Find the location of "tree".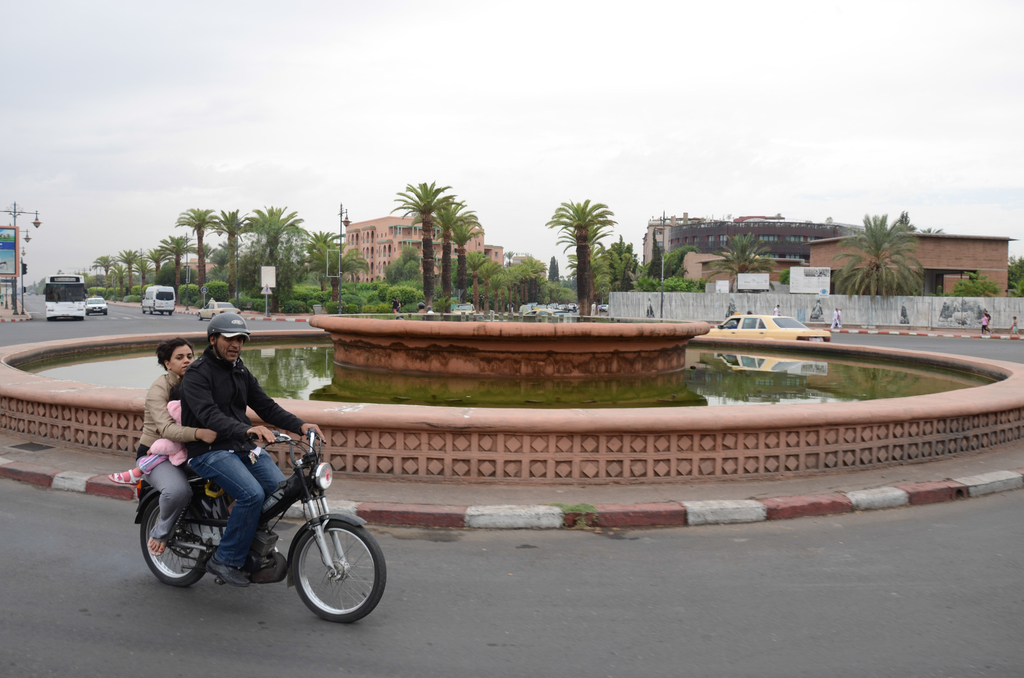
Location: {"x1": 891, "y1": 209, "x2": 938, "y2": 233}.
